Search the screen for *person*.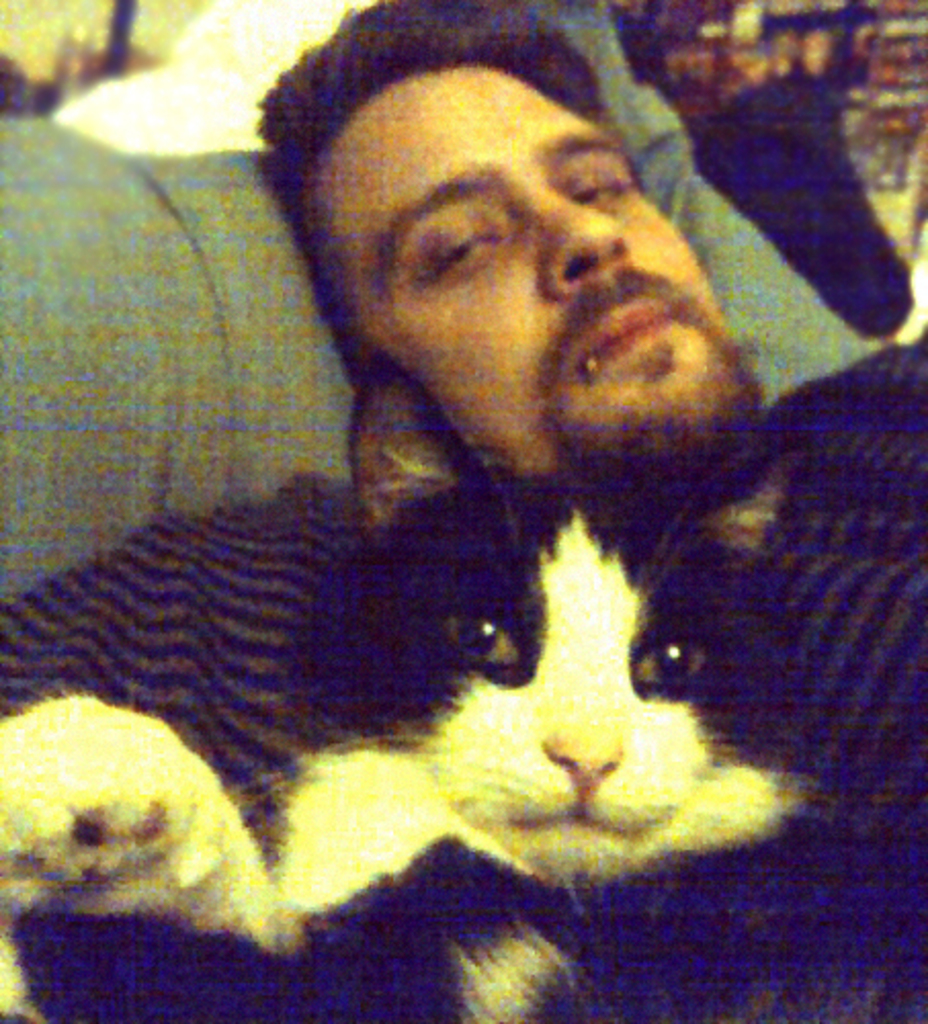
Found at locate(0, 18, 926, 1020).
